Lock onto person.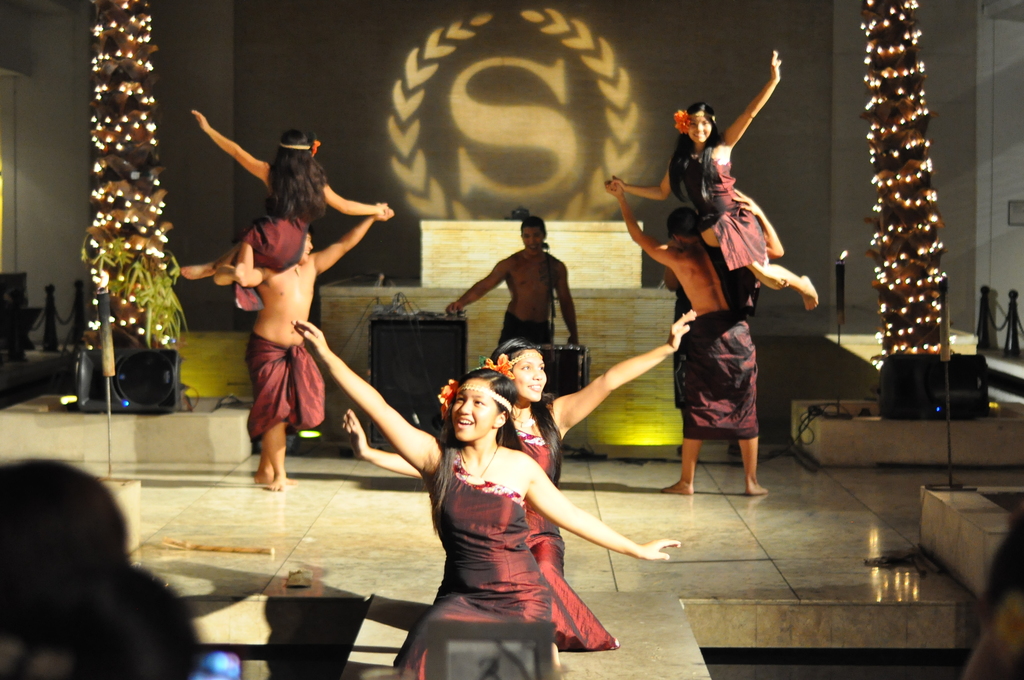
Locked: crop(604, 179, 771, 503).
